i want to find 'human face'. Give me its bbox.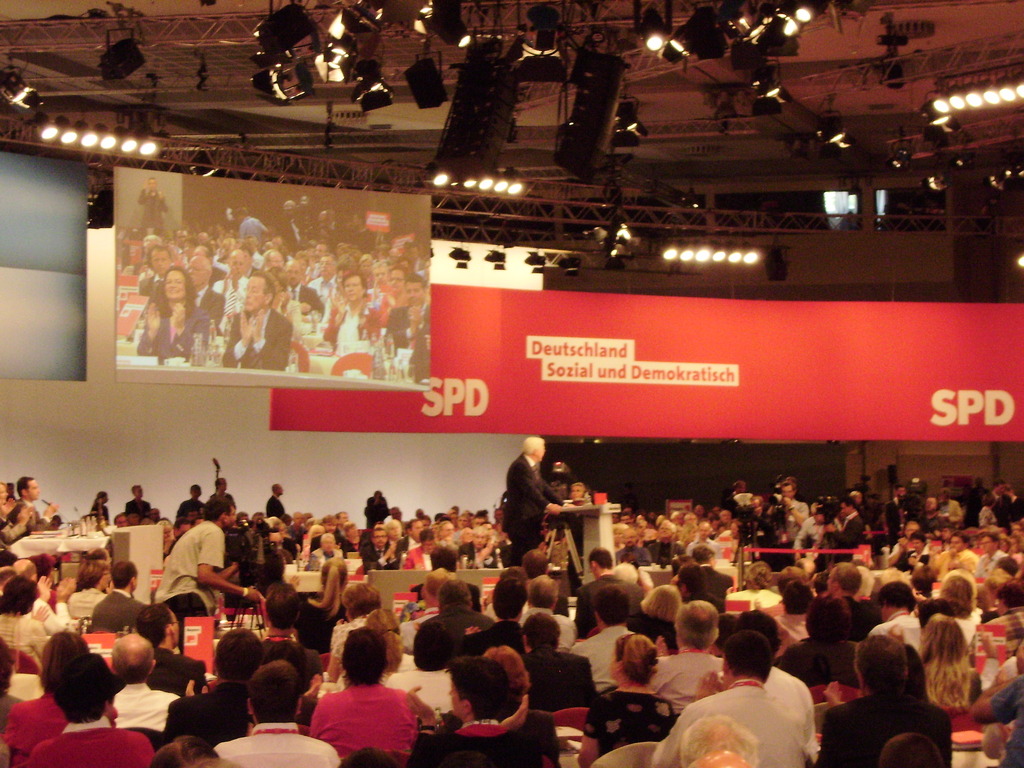
box=[167, 270, 187, 301].
